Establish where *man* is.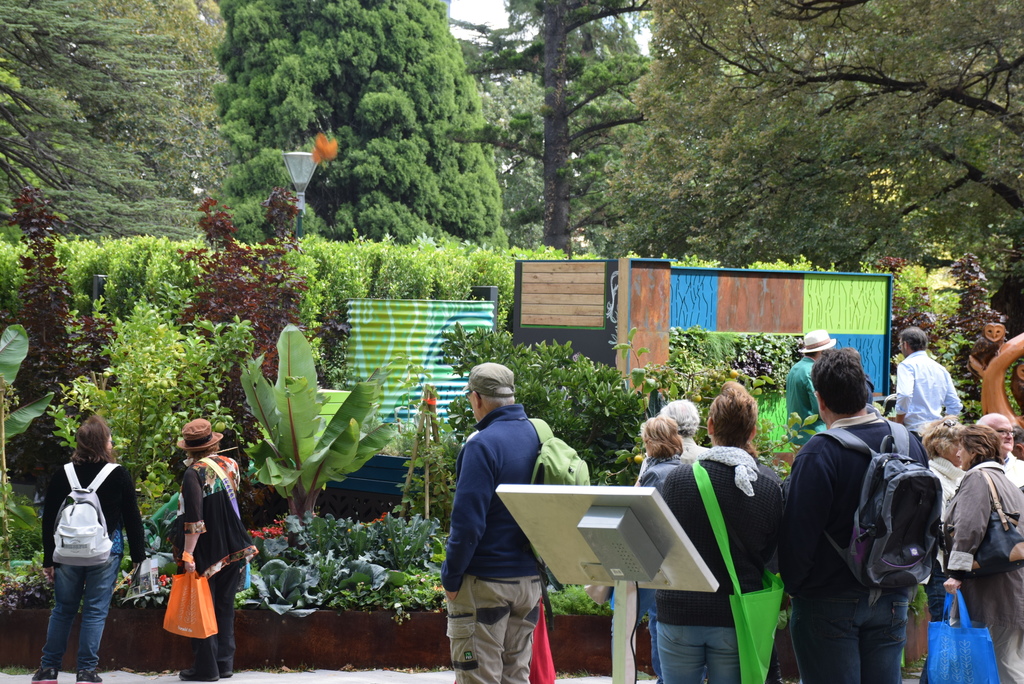
Established at (973,415,1023,488).
